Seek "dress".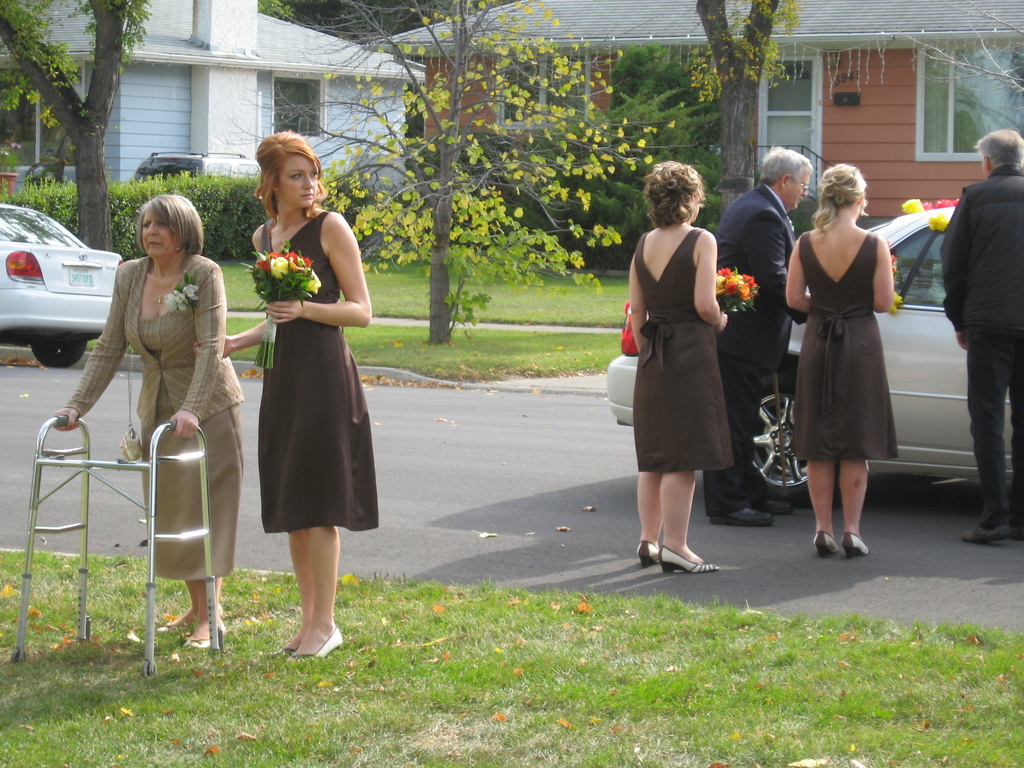
(232, 244, 365, 524).
